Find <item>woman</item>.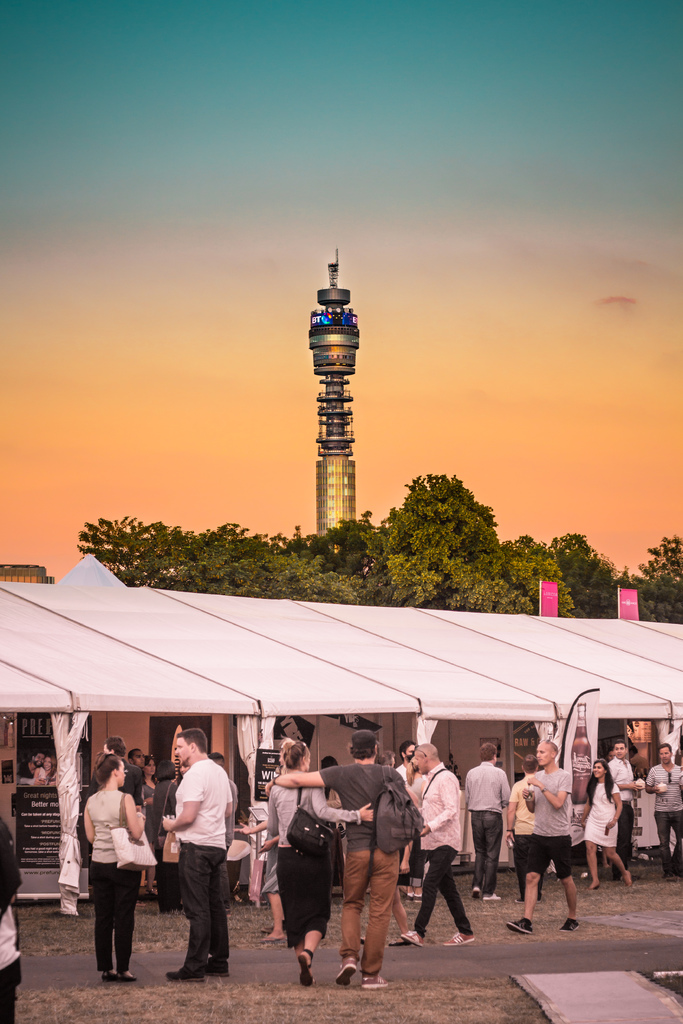
576 758 632 895.
